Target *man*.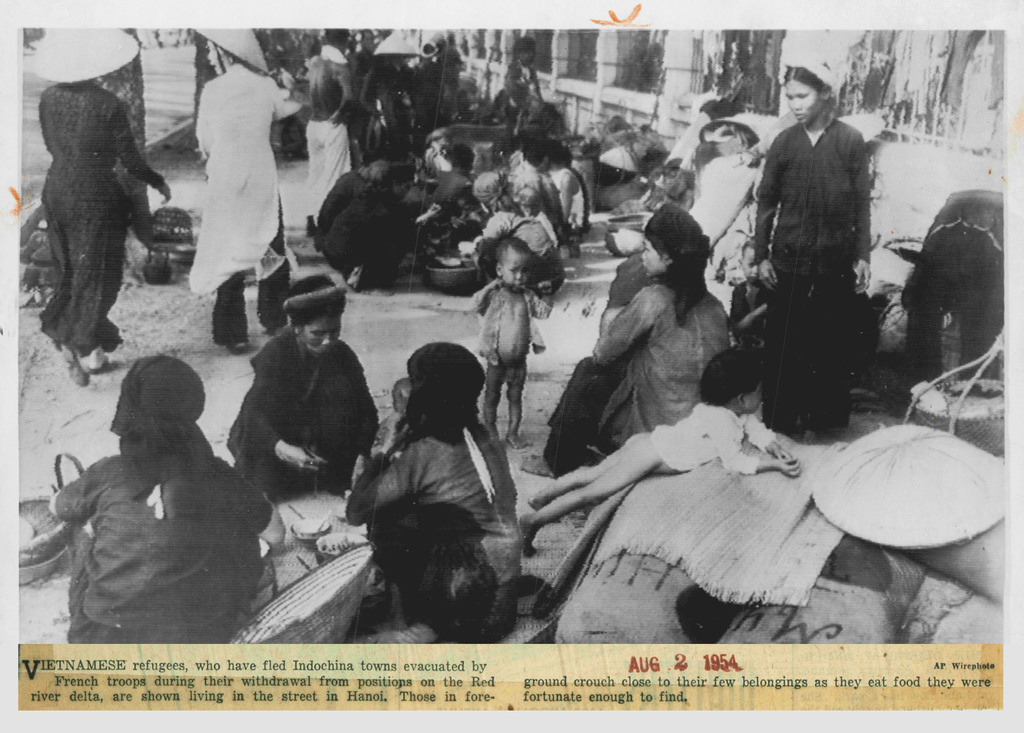
Target region: x1=307 y1=28 x2=349 y2=238.
